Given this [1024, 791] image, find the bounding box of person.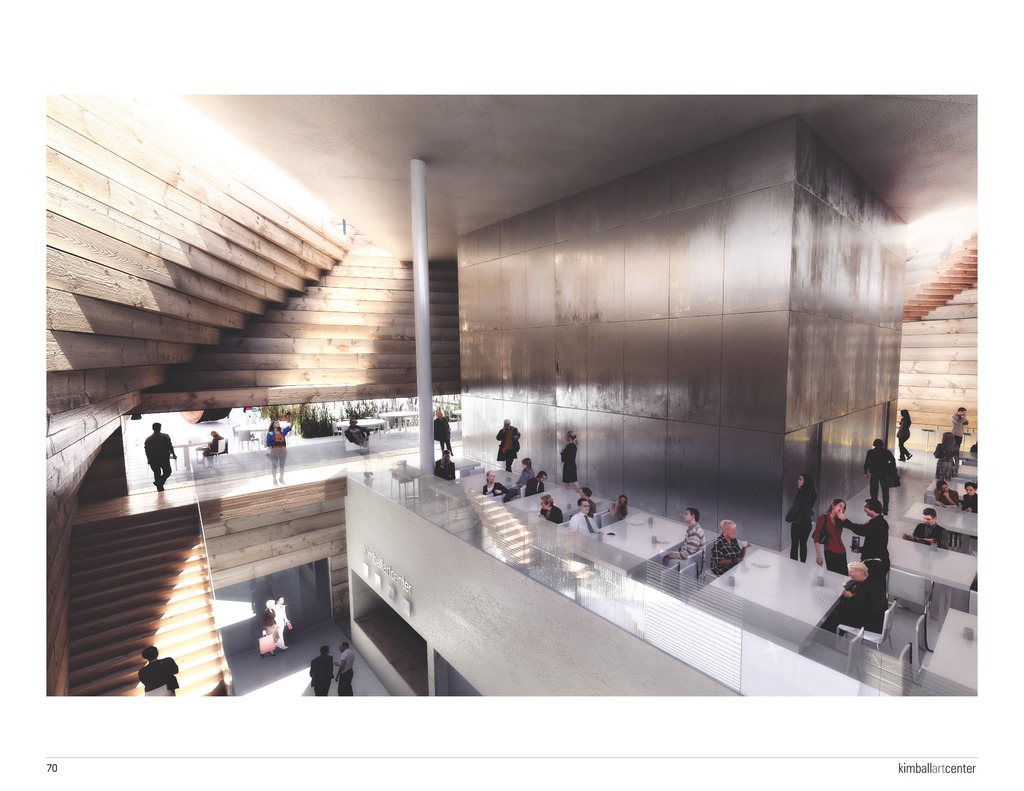
(262, 601, 278, 646).
